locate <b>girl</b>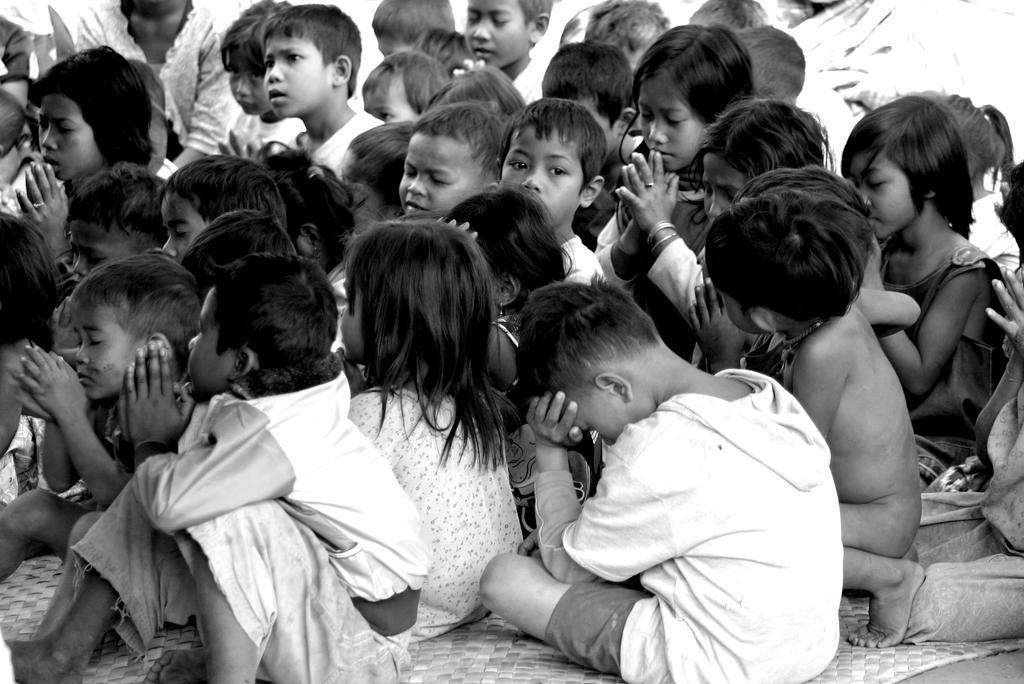
<region>697, 104, 830, 262</region>
